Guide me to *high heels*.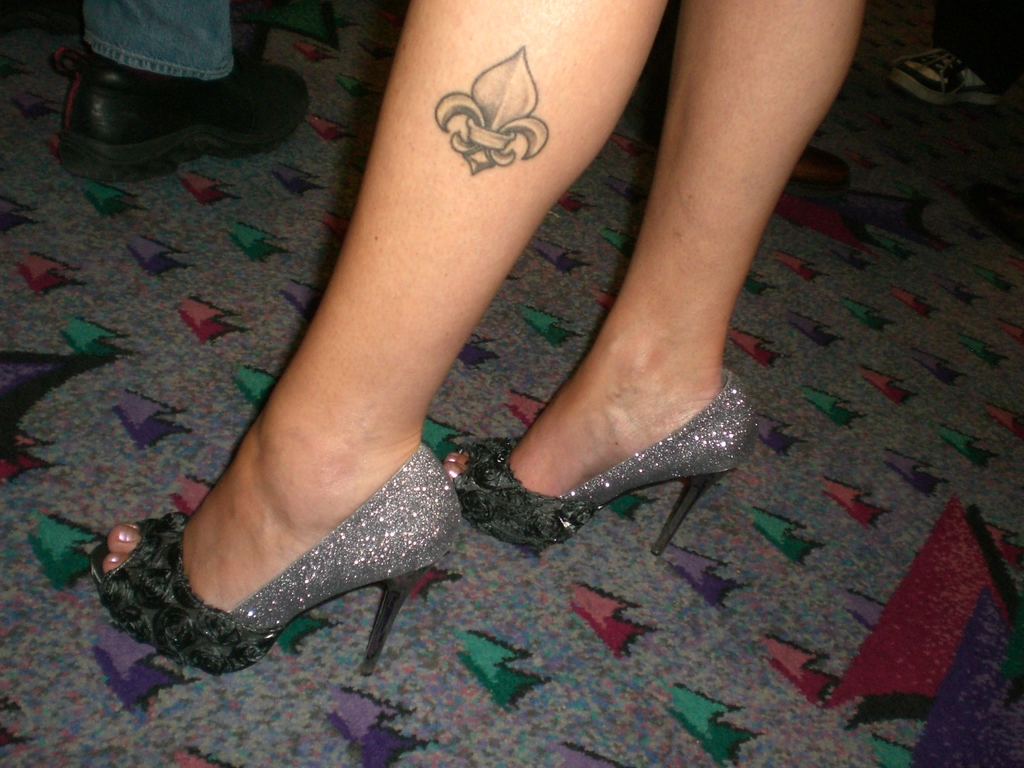
Guidance: 92 443 462 681.
